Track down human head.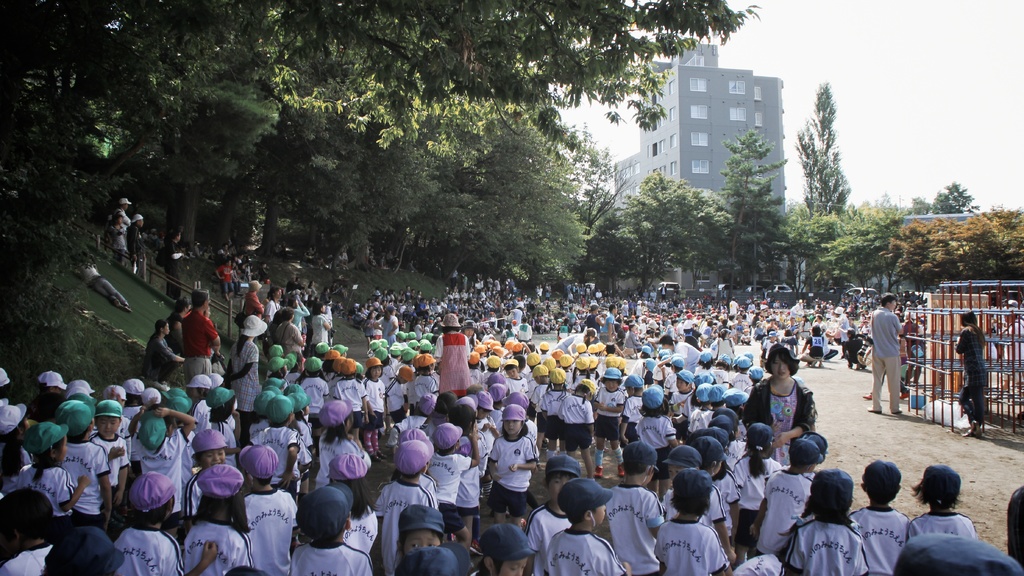
Tracked to select_region(96, 400, 124, 435).
